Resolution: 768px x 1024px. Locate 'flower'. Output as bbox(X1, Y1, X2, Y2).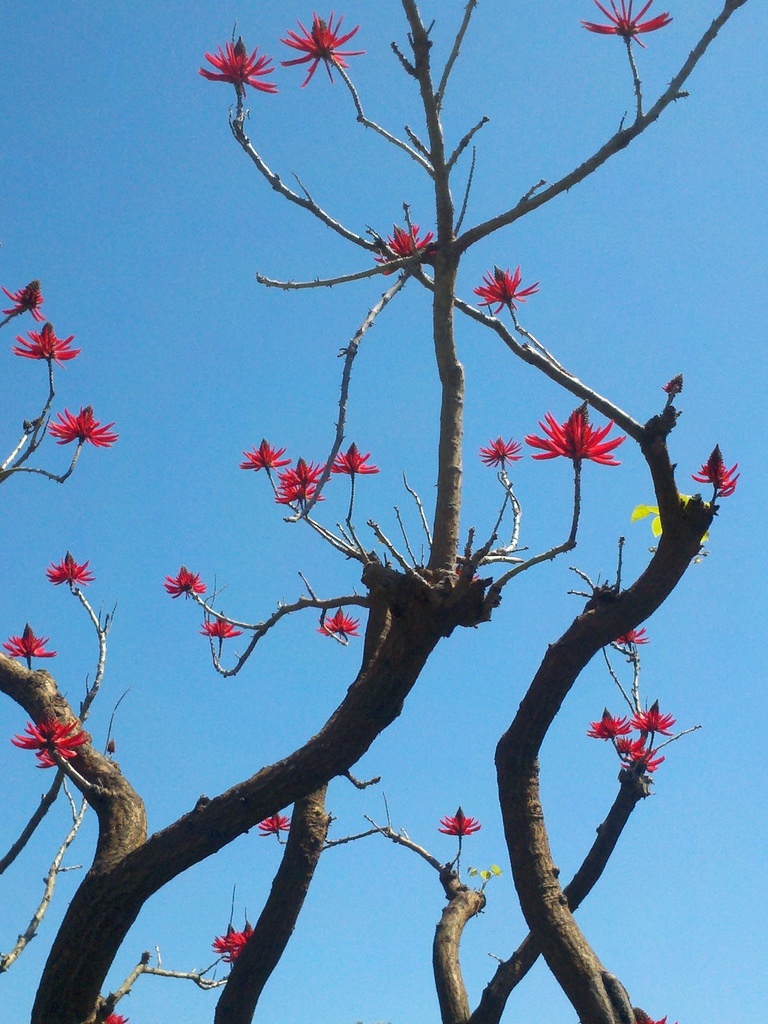
bbox(280, 15, 369, 86).
